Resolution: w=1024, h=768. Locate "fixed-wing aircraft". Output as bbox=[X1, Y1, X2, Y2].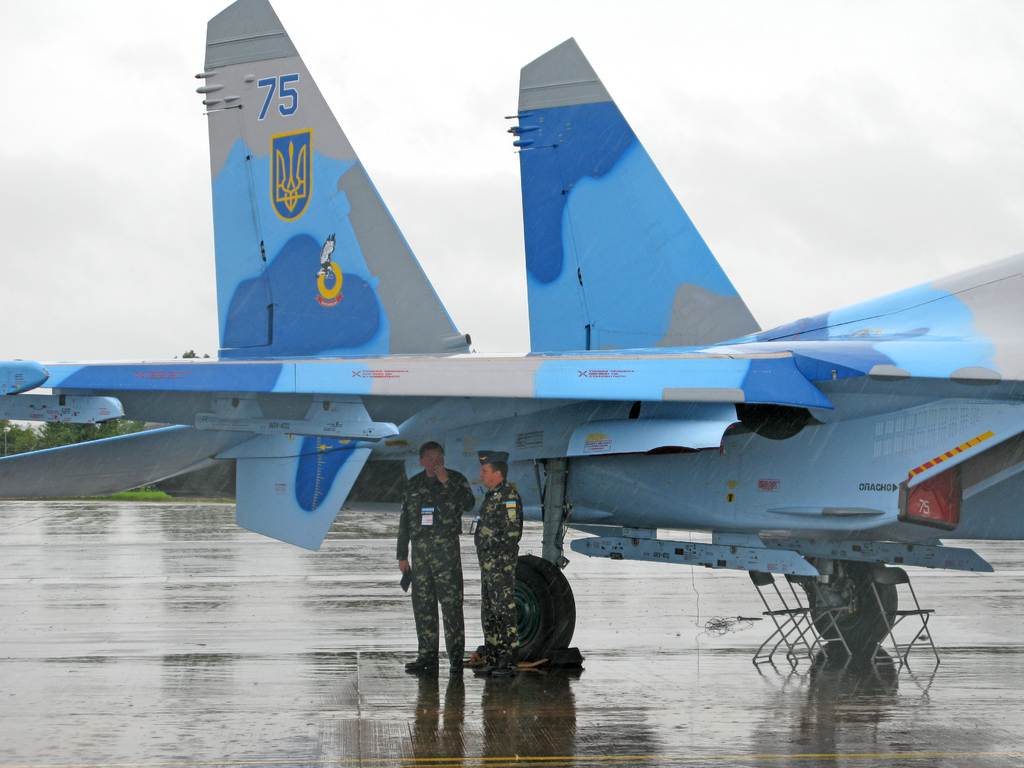
bbox=[0, 0, 1023, 672].
